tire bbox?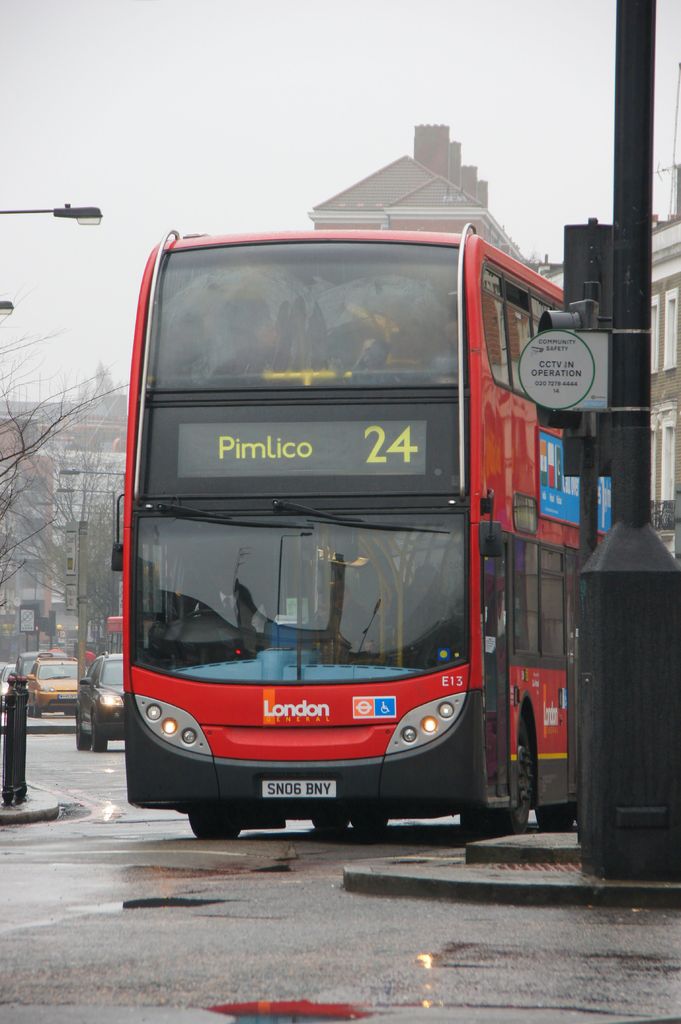
{"left": 73, "top": 706, "right": 94, "bottom": 749}
